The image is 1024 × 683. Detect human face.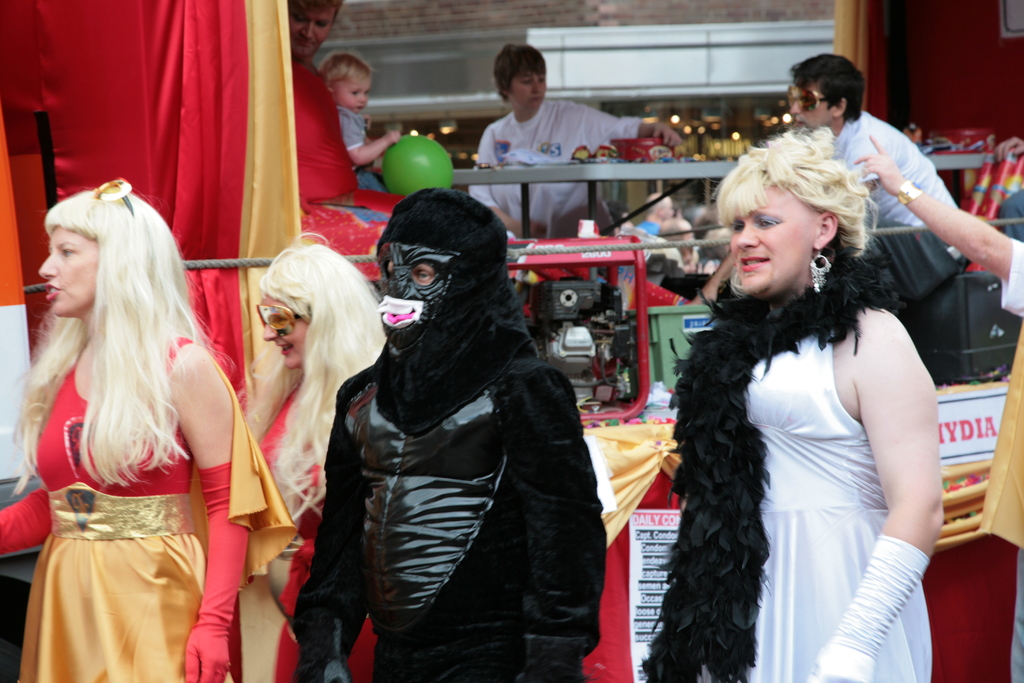
Detection: (732, 190, 819, 292).
